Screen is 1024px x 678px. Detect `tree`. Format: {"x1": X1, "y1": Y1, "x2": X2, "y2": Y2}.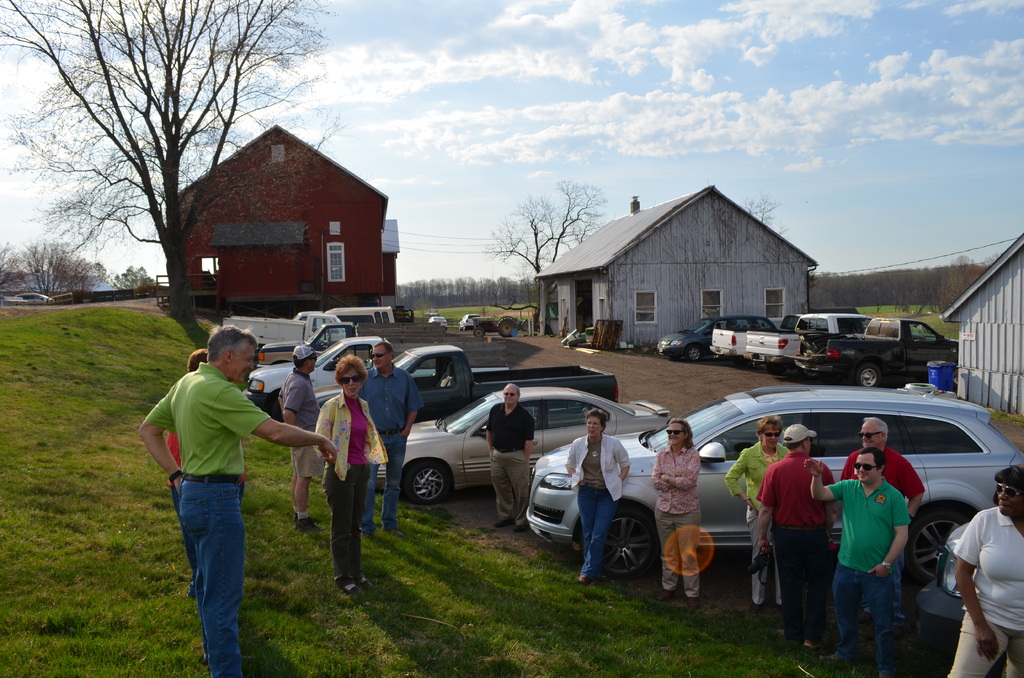
{"x1": 0, "y1": 239, "x2": 106, "y2": 305}.
